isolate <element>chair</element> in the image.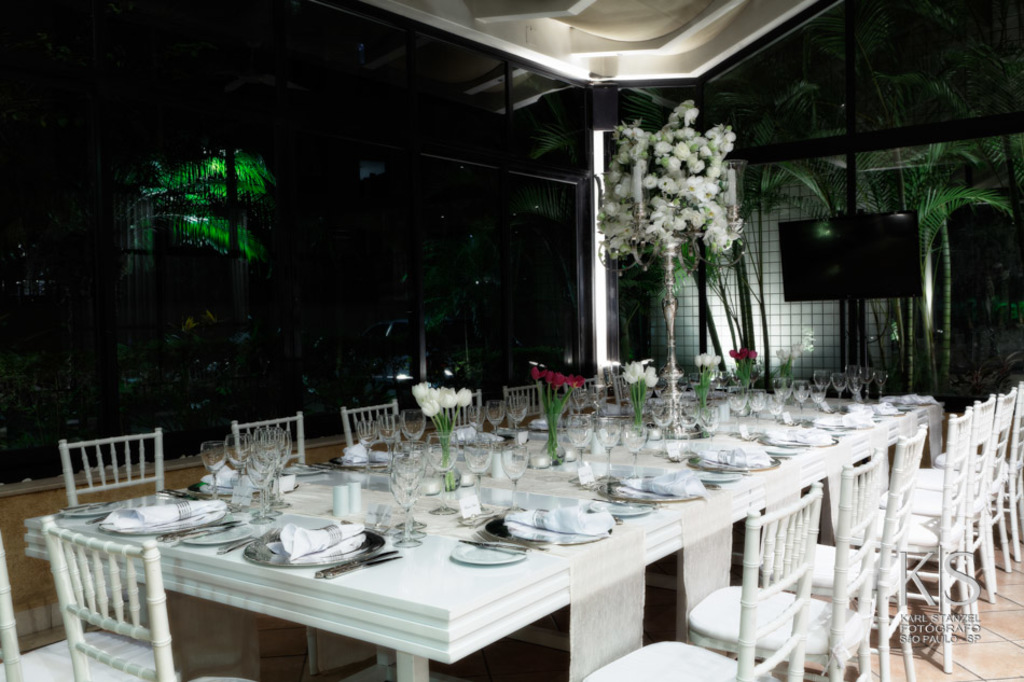
Isolated region: bbox=(877, 399, 999, 616).
